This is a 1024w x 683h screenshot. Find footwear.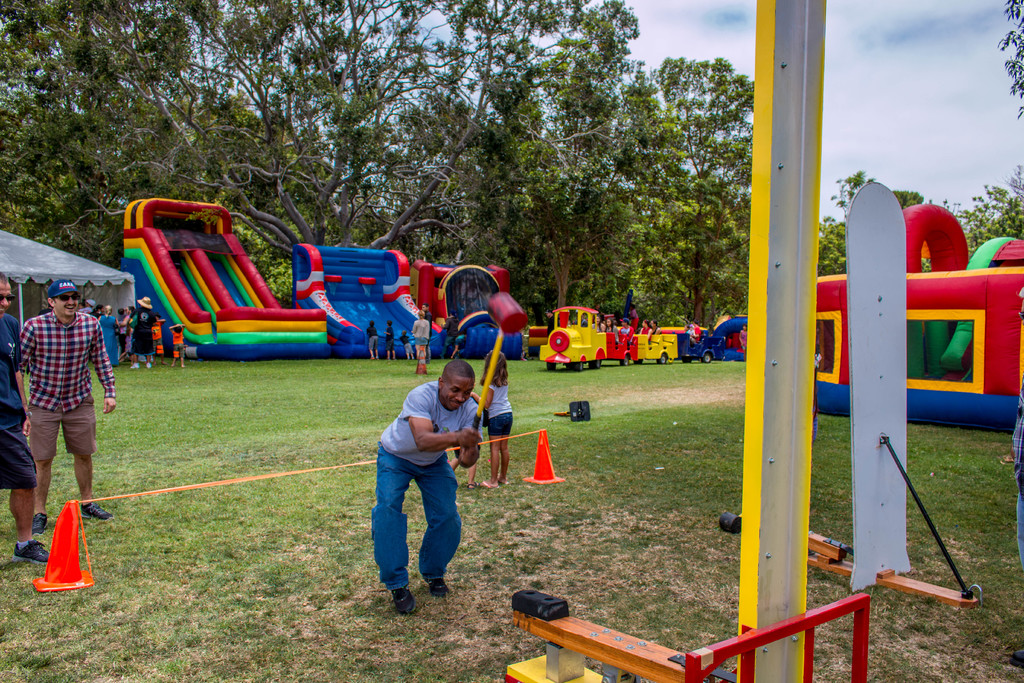
Bounding box: [479, 477, 506, 490].
